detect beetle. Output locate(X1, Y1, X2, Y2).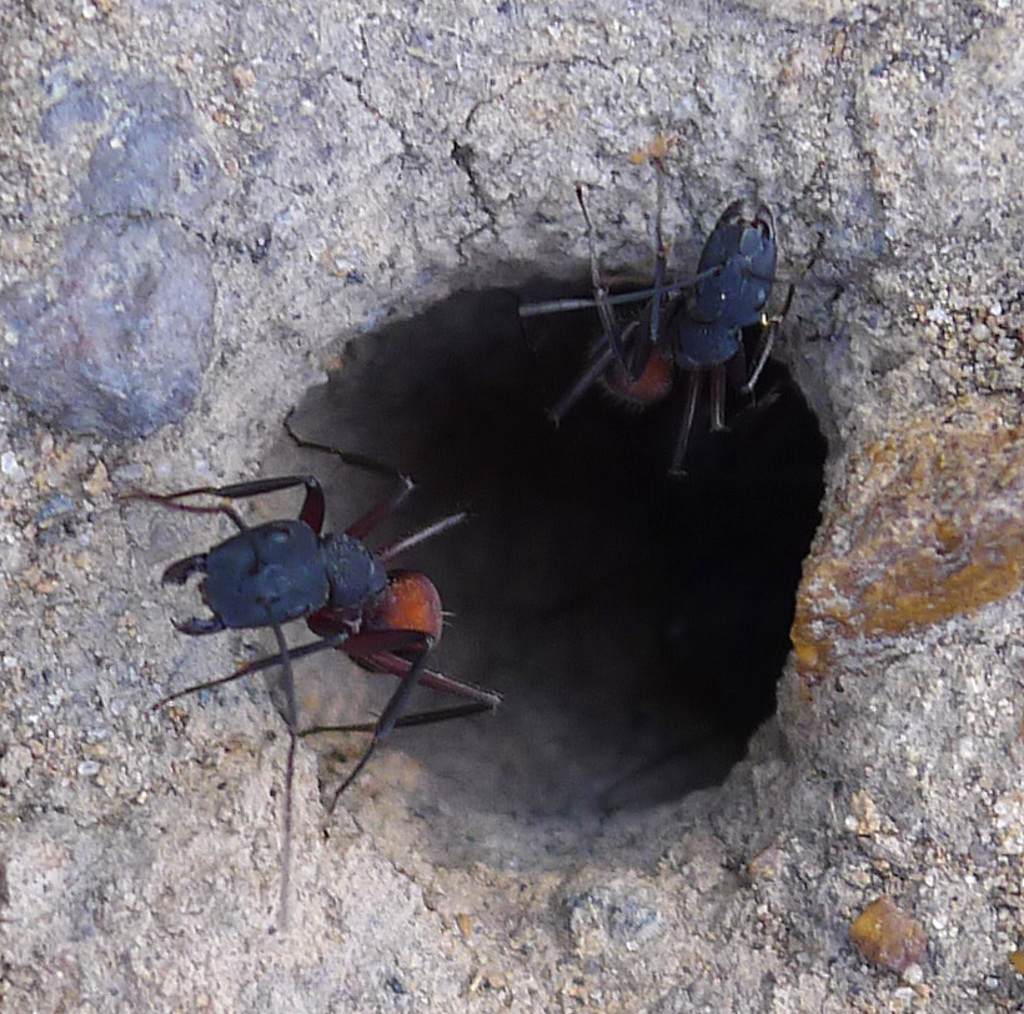
locate(145, 393, 508, 824).
